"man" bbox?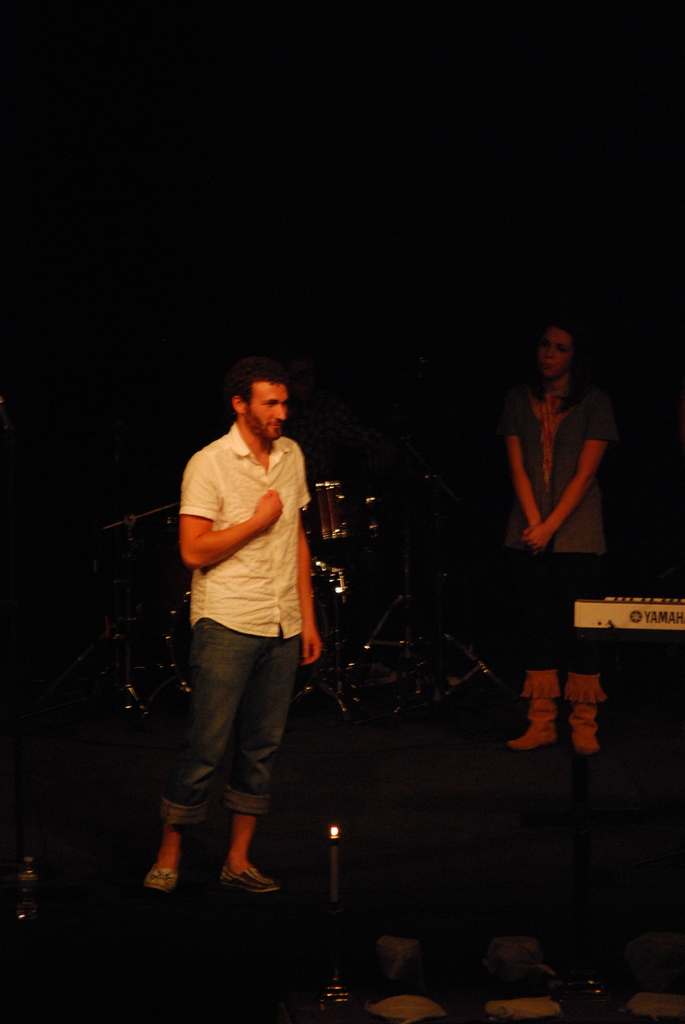
x1=144, y1=356, x2=327, y2=890
